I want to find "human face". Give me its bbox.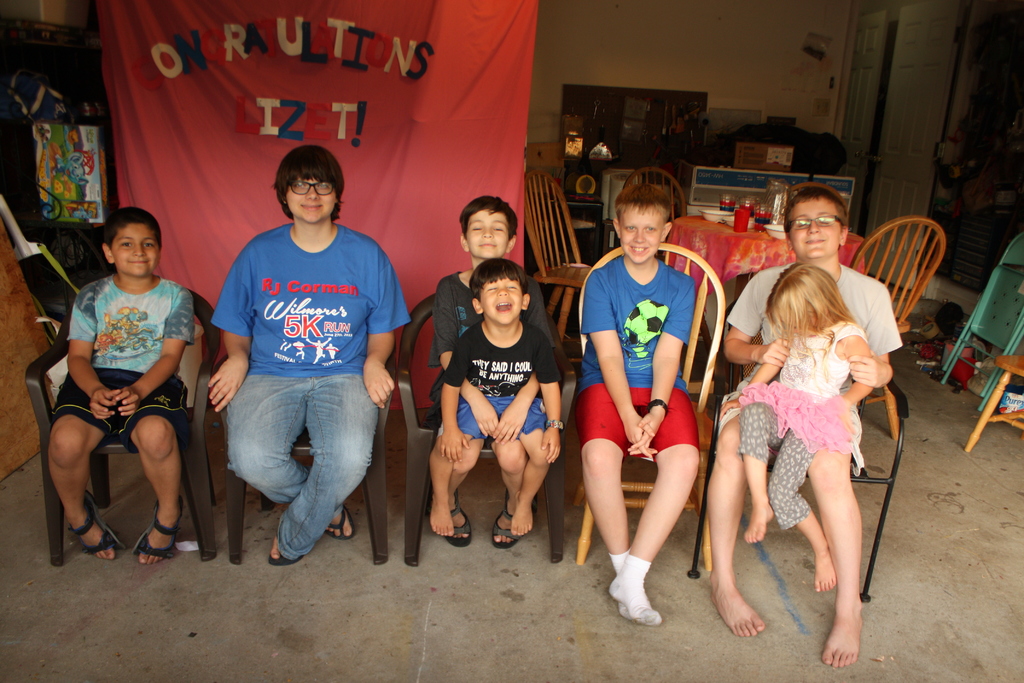
{"left": 465, "top": 208, "right": 516, "bottom": 267}.
